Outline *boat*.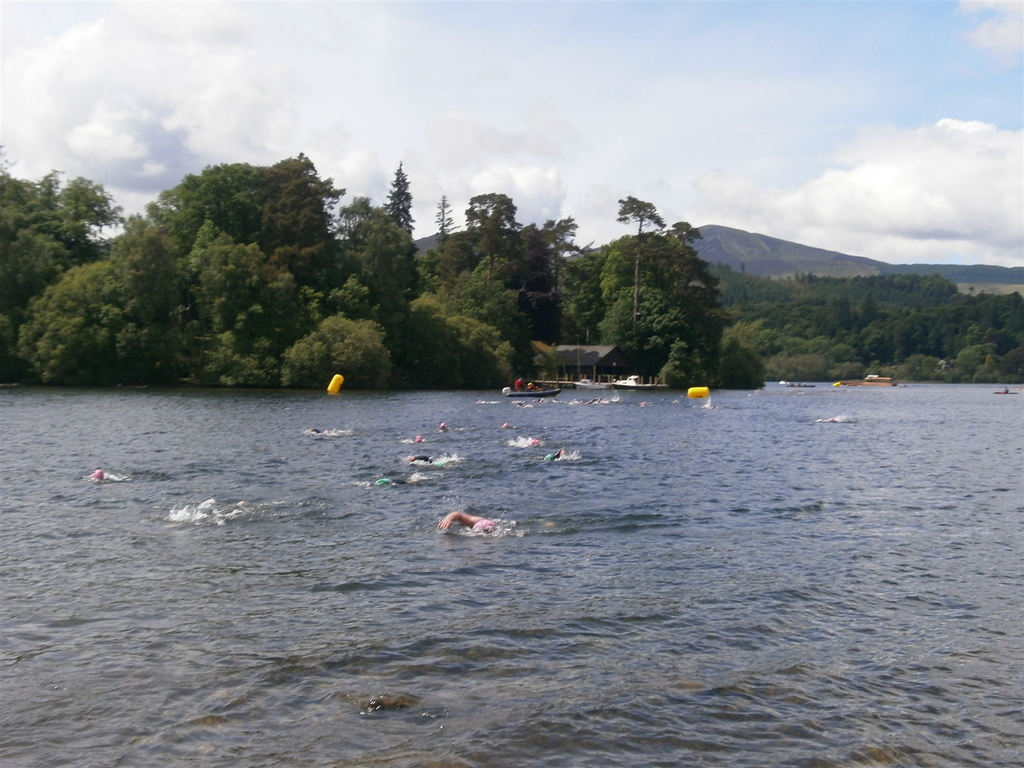
Outline: box=[840, 377, 893, 388].
